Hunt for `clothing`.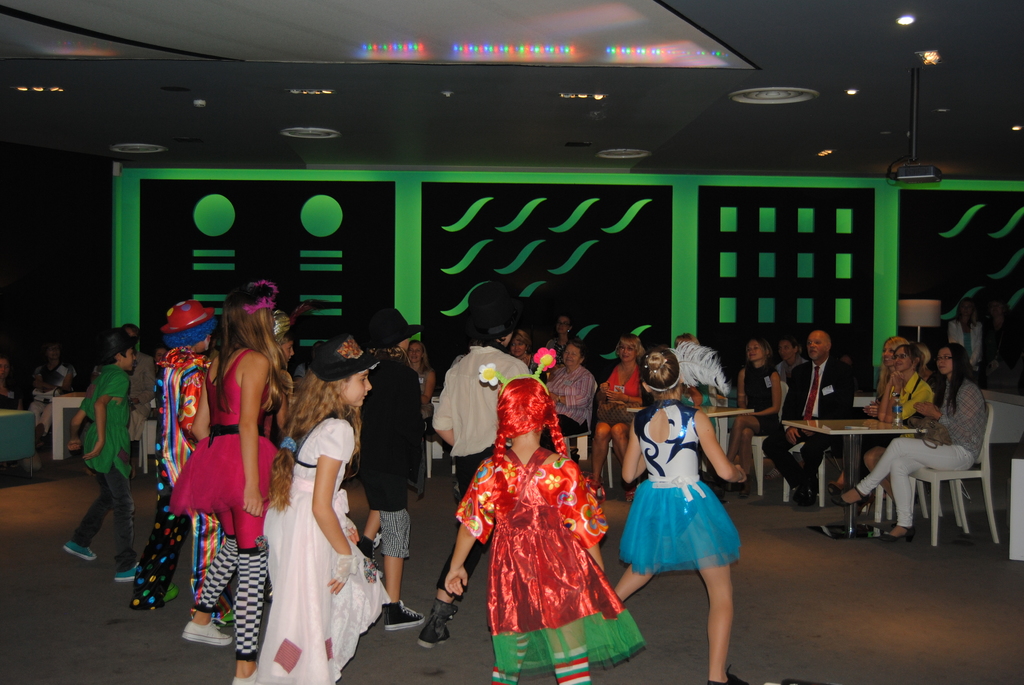
Hunted down at (62,361,143,571).
